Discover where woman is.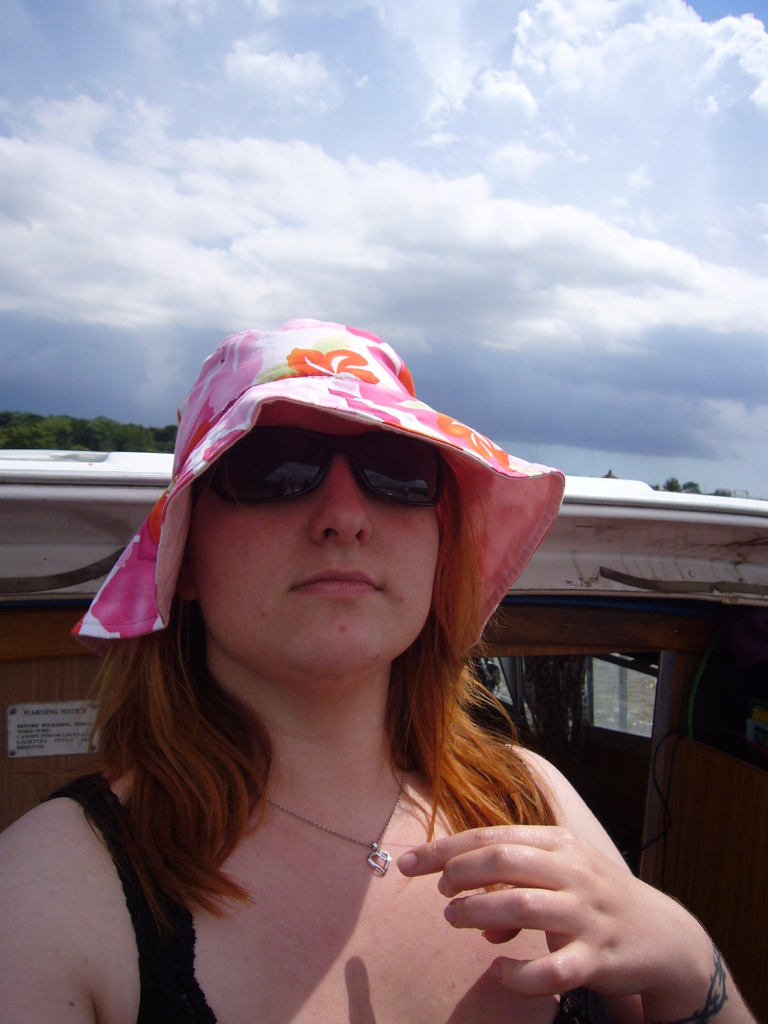
Discovered at [24, 341, 664, 1023].
